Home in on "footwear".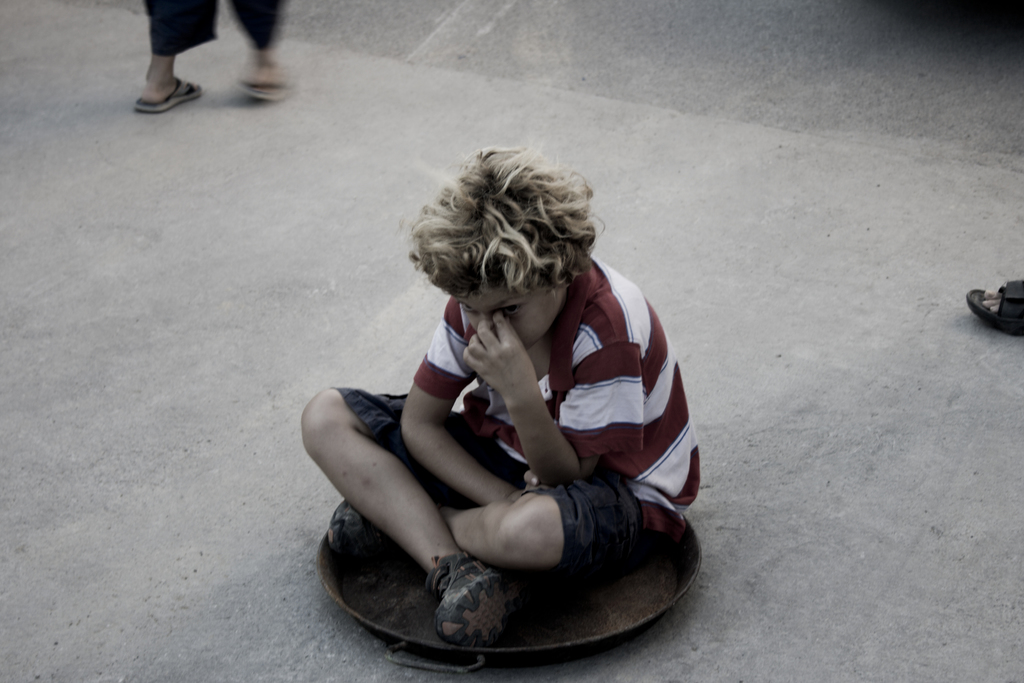
Homed in at (963,276,1023,332).
